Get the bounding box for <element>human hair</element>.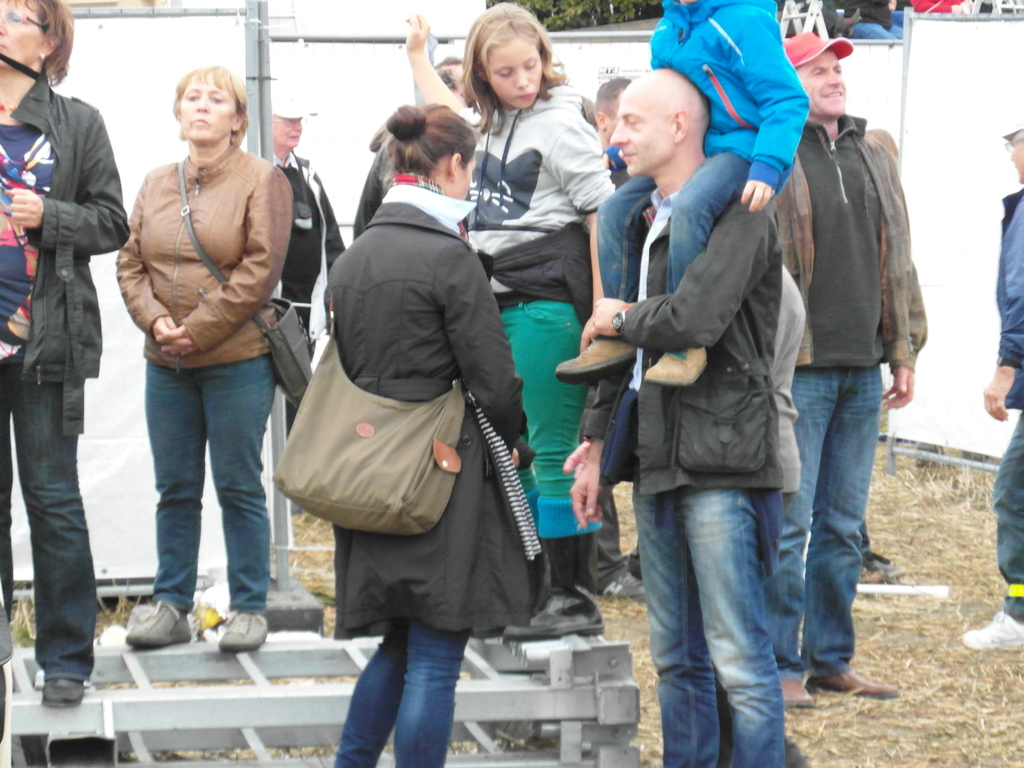
0 0 77 84.
